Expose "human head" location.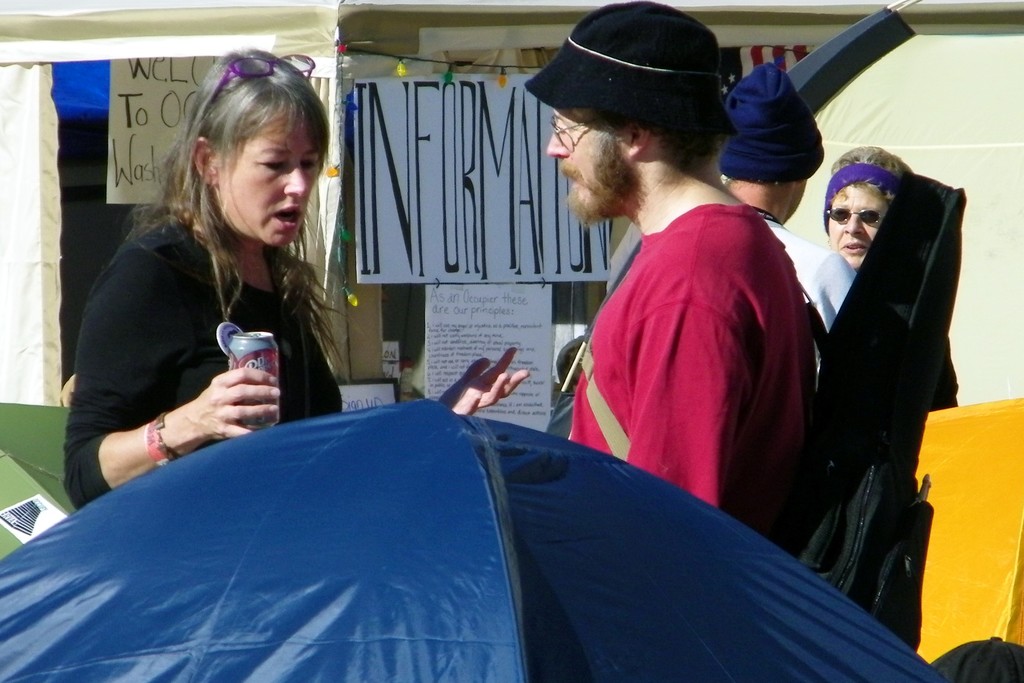
Exposed at locate(184, 45, 325, 245).
